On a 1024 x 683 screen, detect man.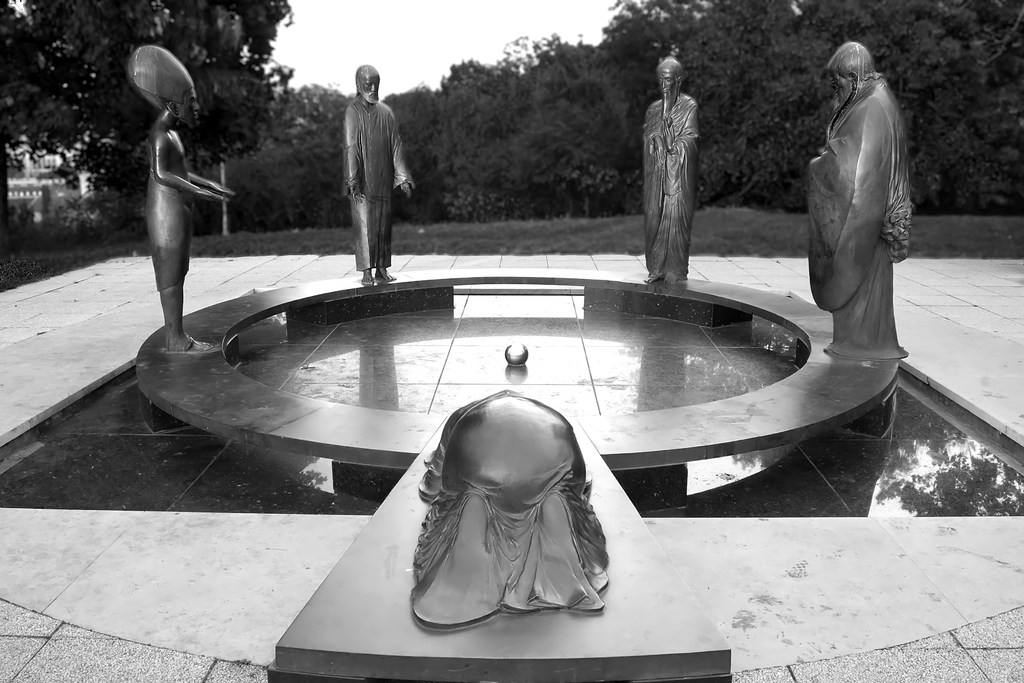
643:53:696:279.
